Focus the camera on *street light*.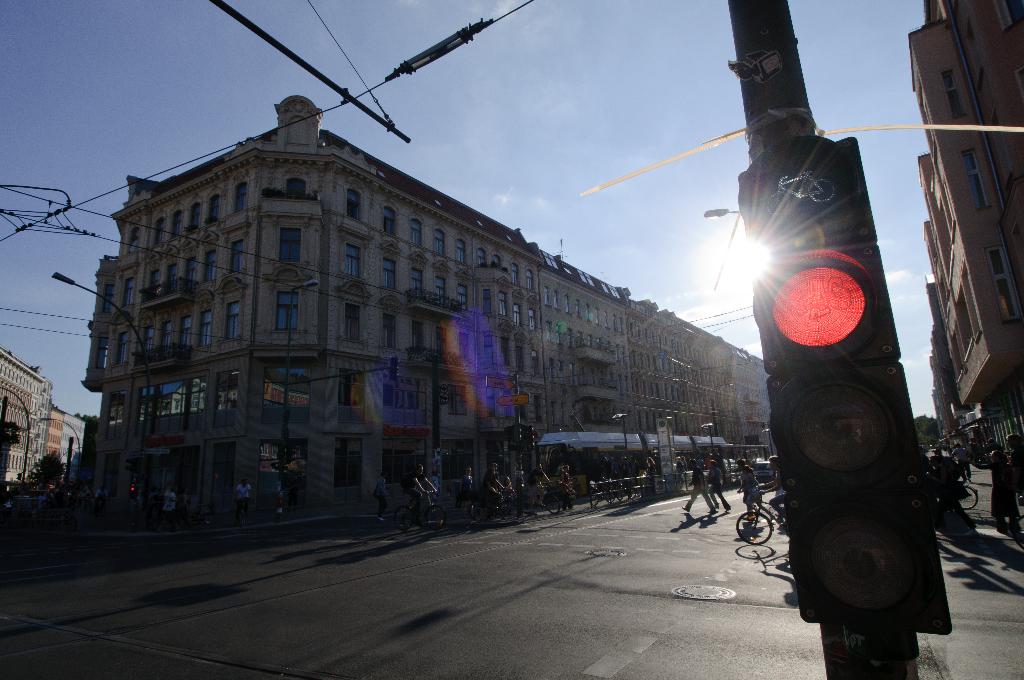
Focus region: bbox=(714, 381, 732, 437).
